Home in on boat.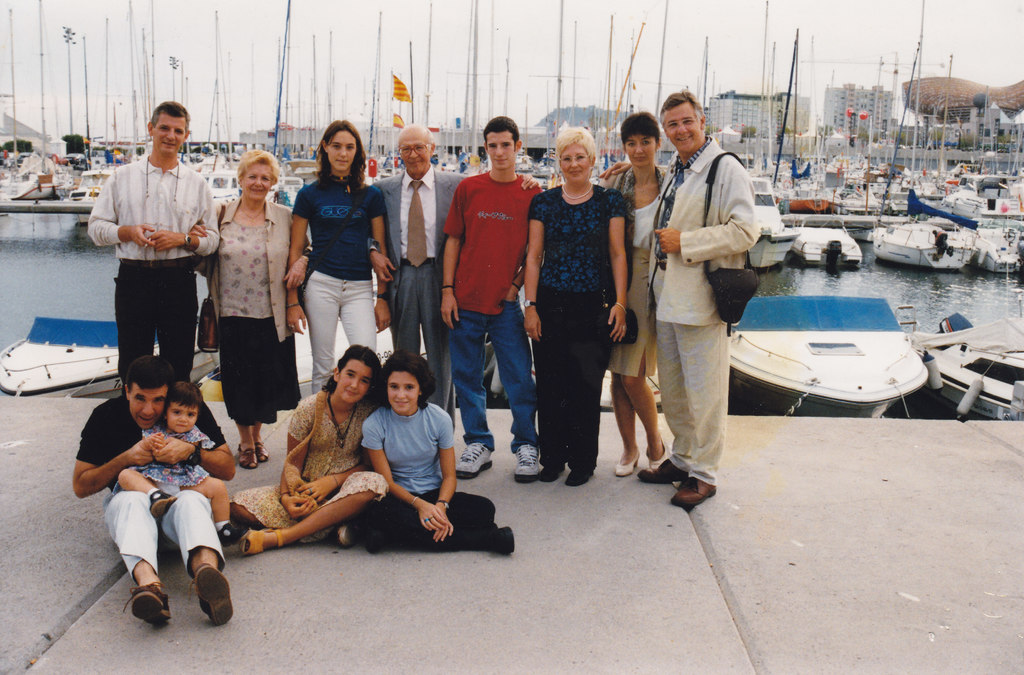
Homed in at (583,351,675,427).
